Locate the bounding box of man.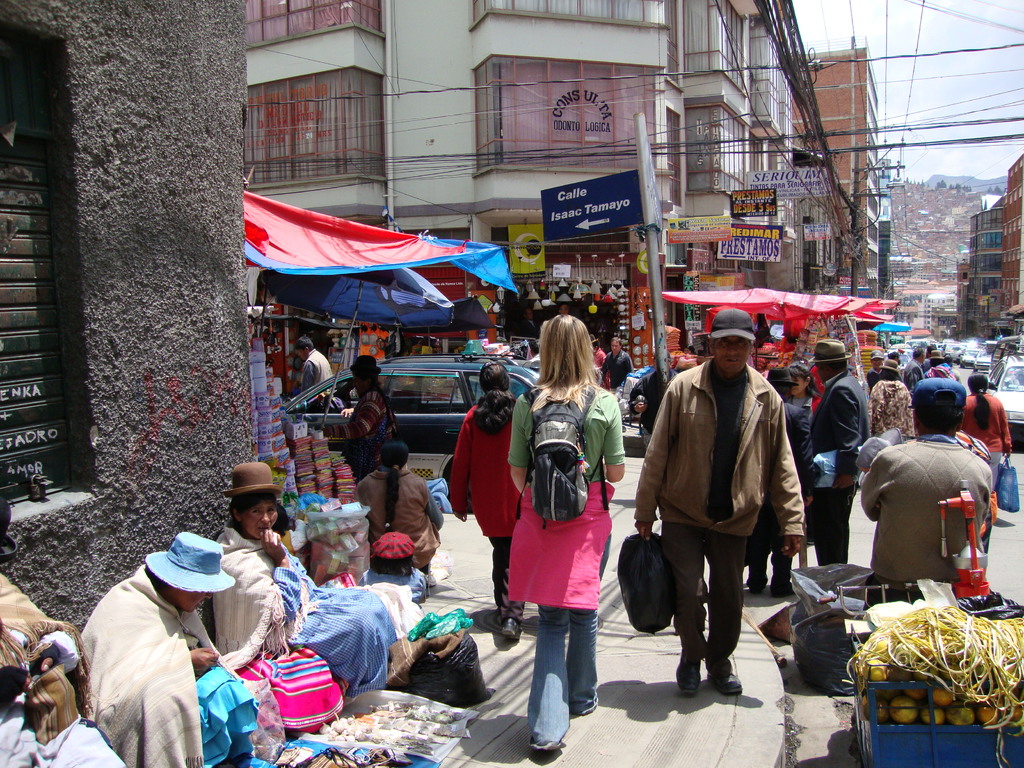
Bounding box: BBox(905, 348, 925, 395).
